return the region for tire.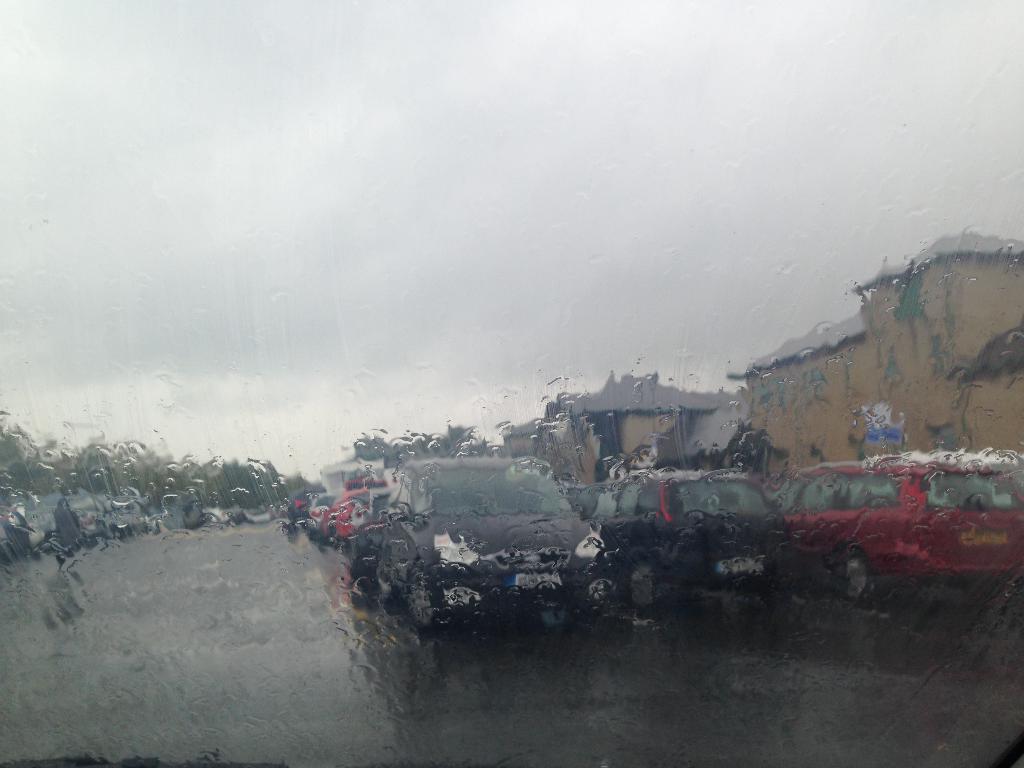
{"left": 615, "top": 548, "right": 668, "bottom": 609}.
